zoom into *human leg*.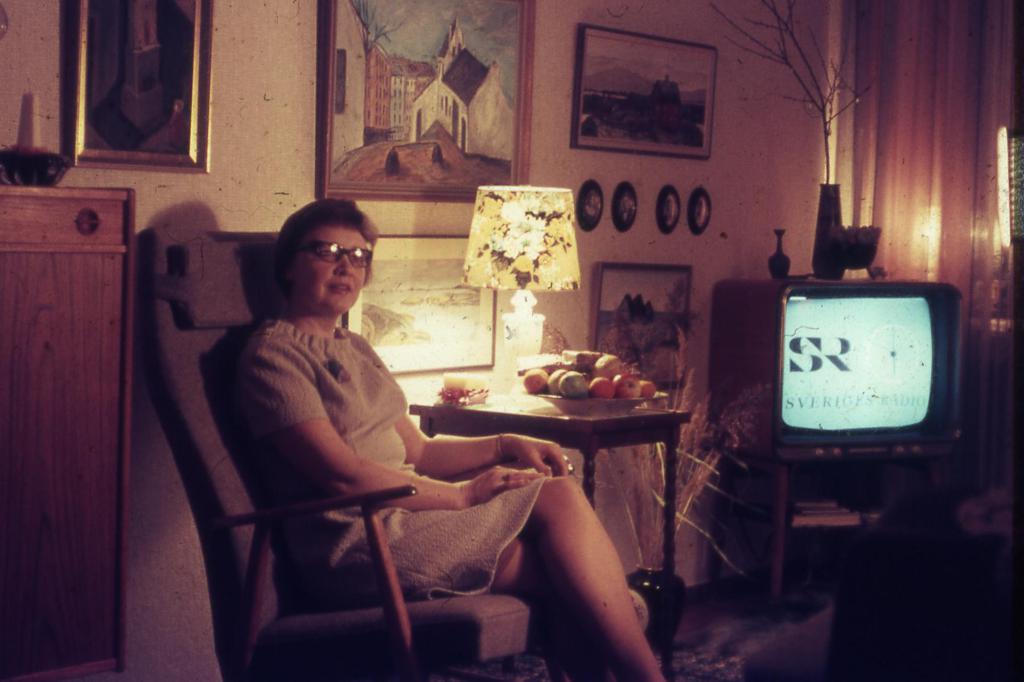
Zoom target: <region>526, 471, 670, 681</region>.
